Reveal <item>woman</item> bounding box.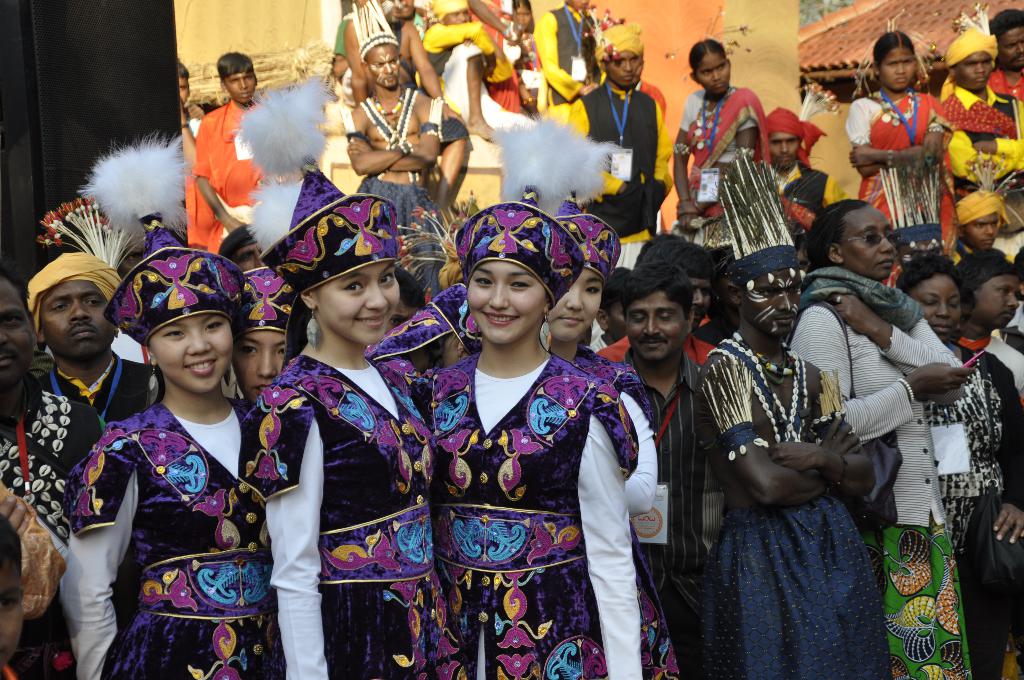
Revealed: bbox=[845, 22, 932, 291].
